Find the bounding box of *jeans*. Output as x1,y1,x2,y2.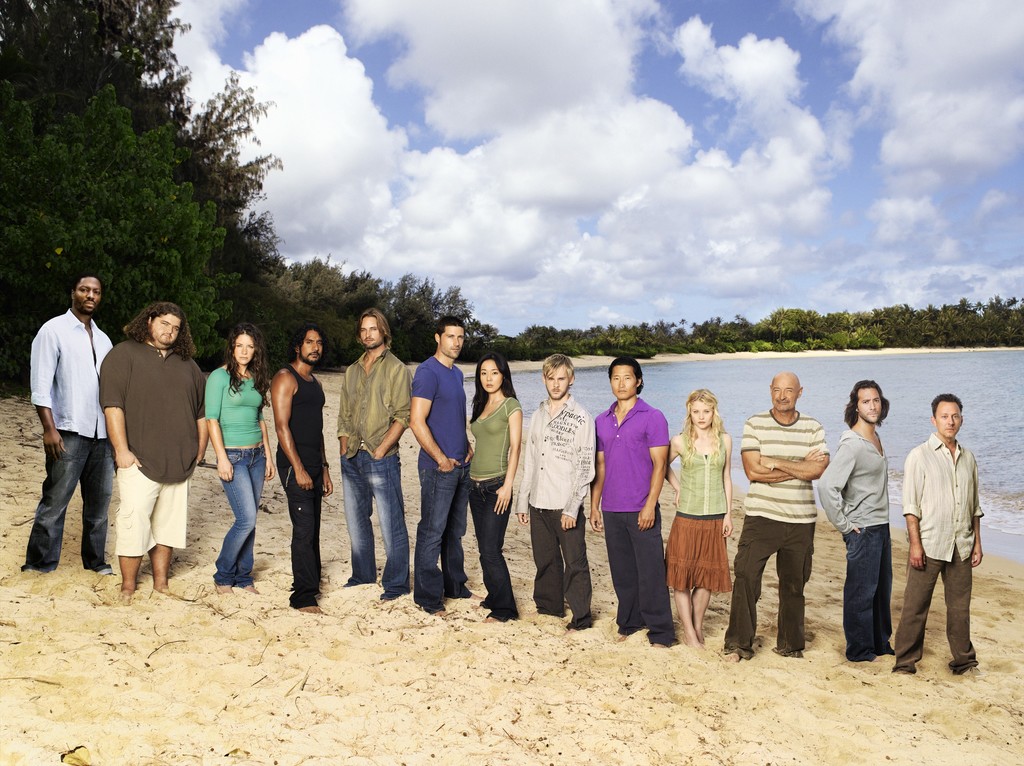
603,511,683,655.
